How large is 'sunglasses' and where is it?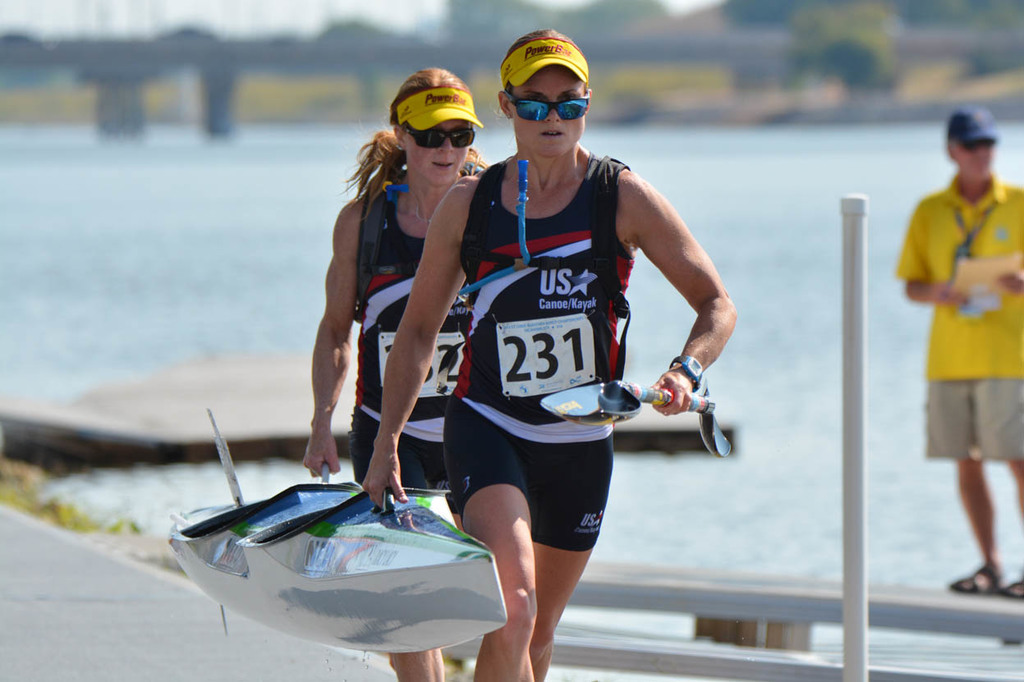
Bounding box: select_region(507, 94, 592, 120).
